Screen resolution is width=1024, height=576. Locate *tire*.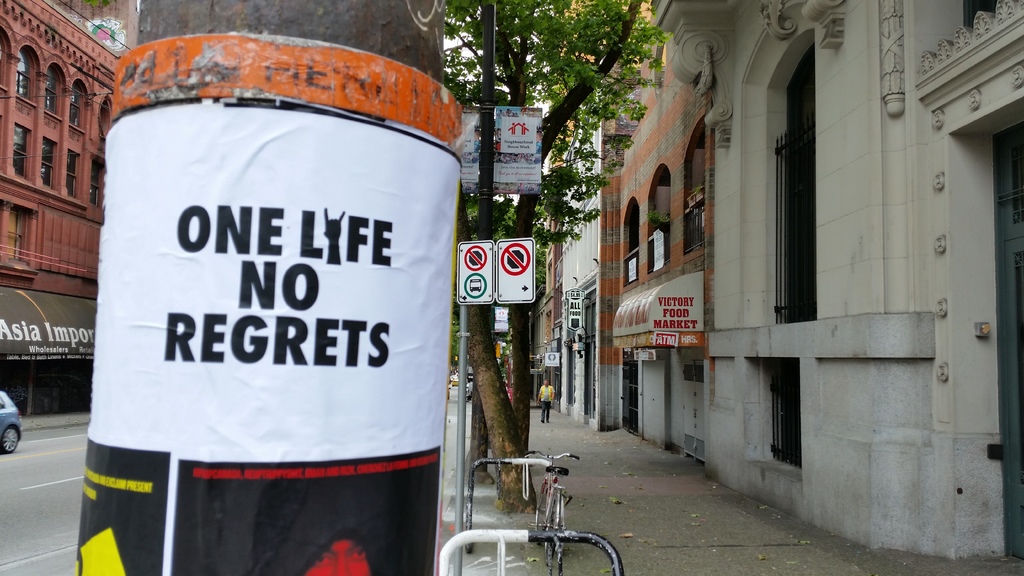
box(535, 483, 552, 545).
